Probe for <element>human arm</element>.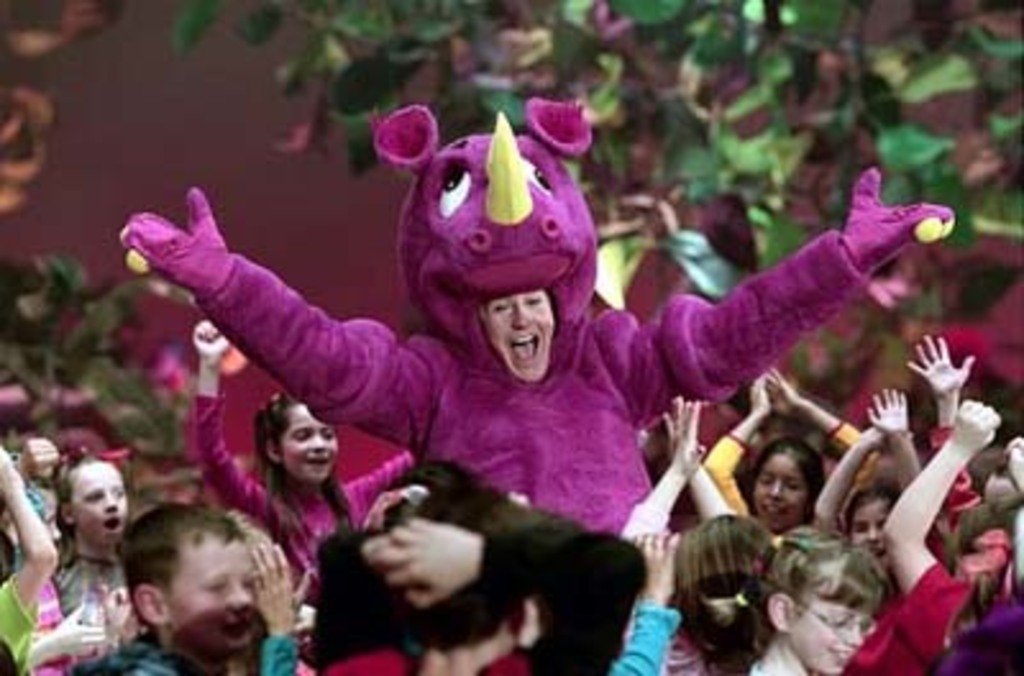
Probe result: select_region(684, 371, 763, 540).
